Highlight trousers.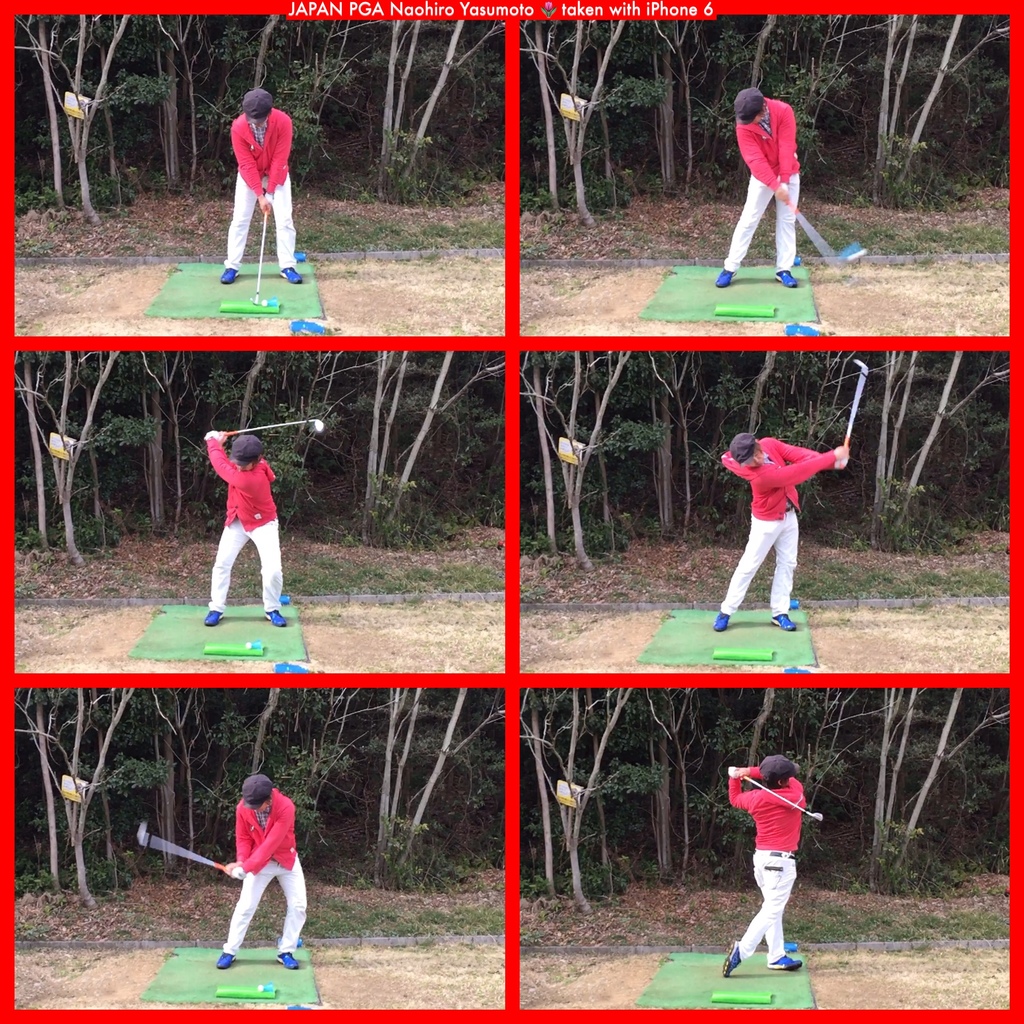
Highlighted region: [719, 506, 803, 618].
